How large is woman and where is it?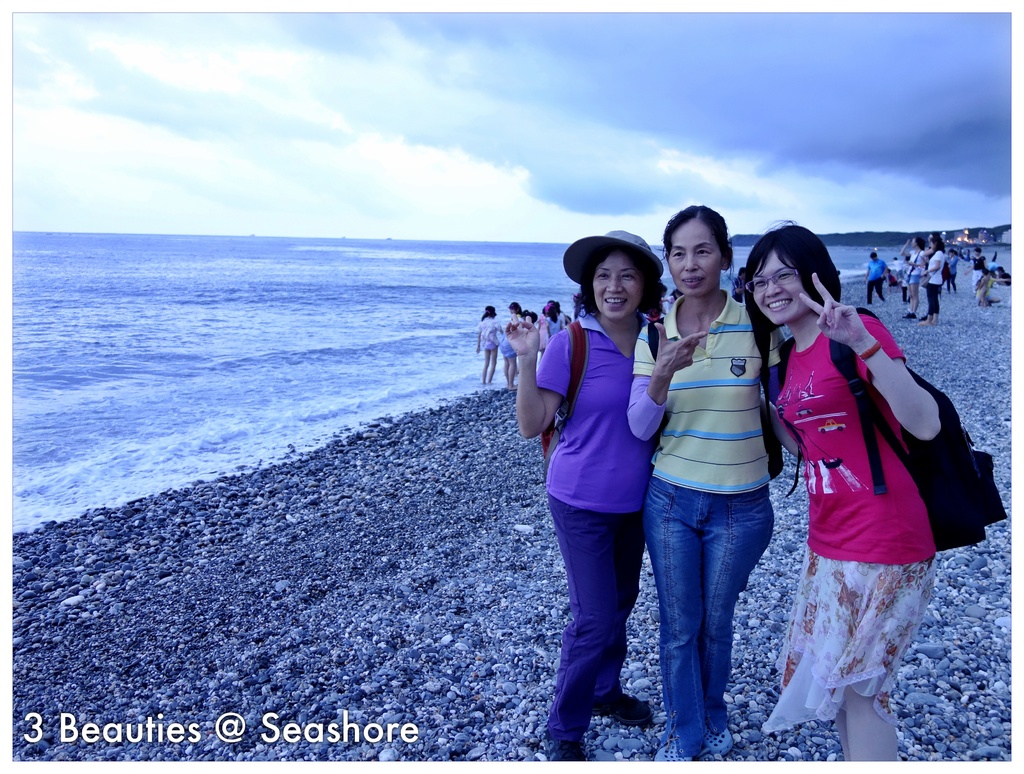
Bounding box: Rect(474, 305, 506, 387).
